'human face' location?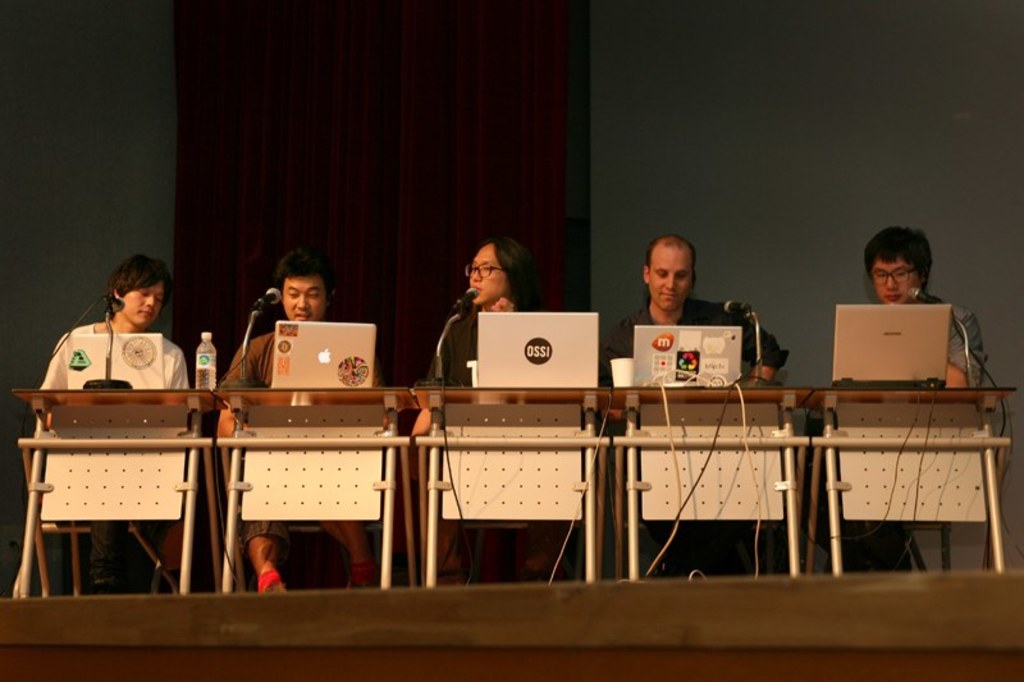
467,242,508,306
